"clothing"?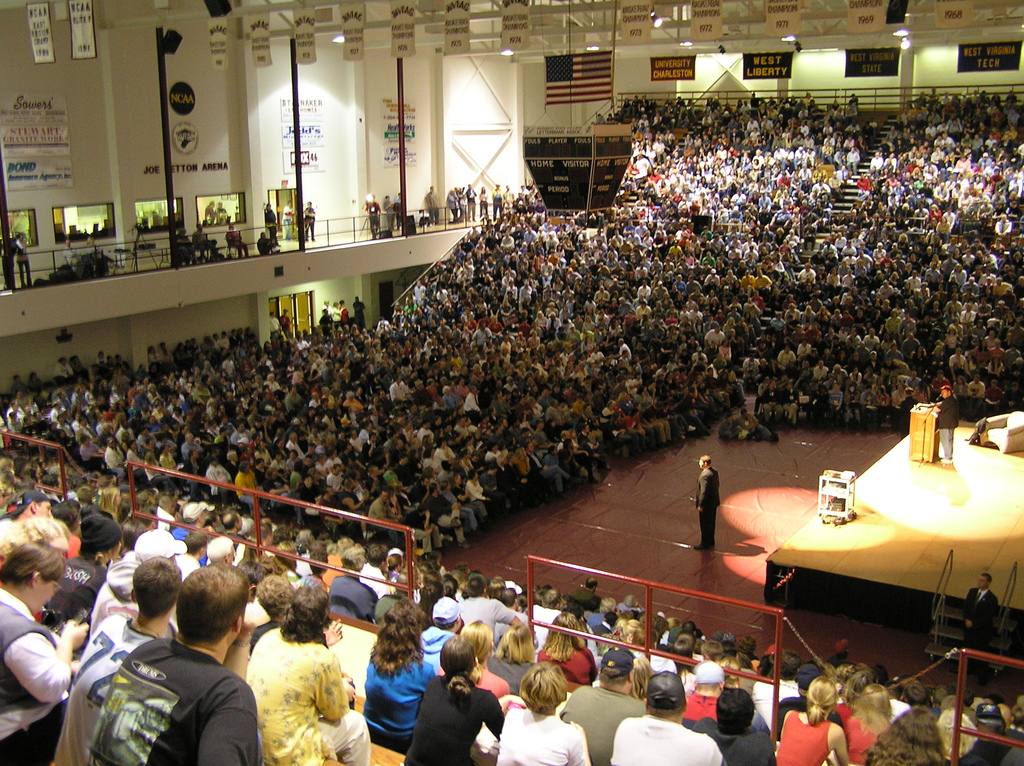
select_region(225, 224, 253, 256)
